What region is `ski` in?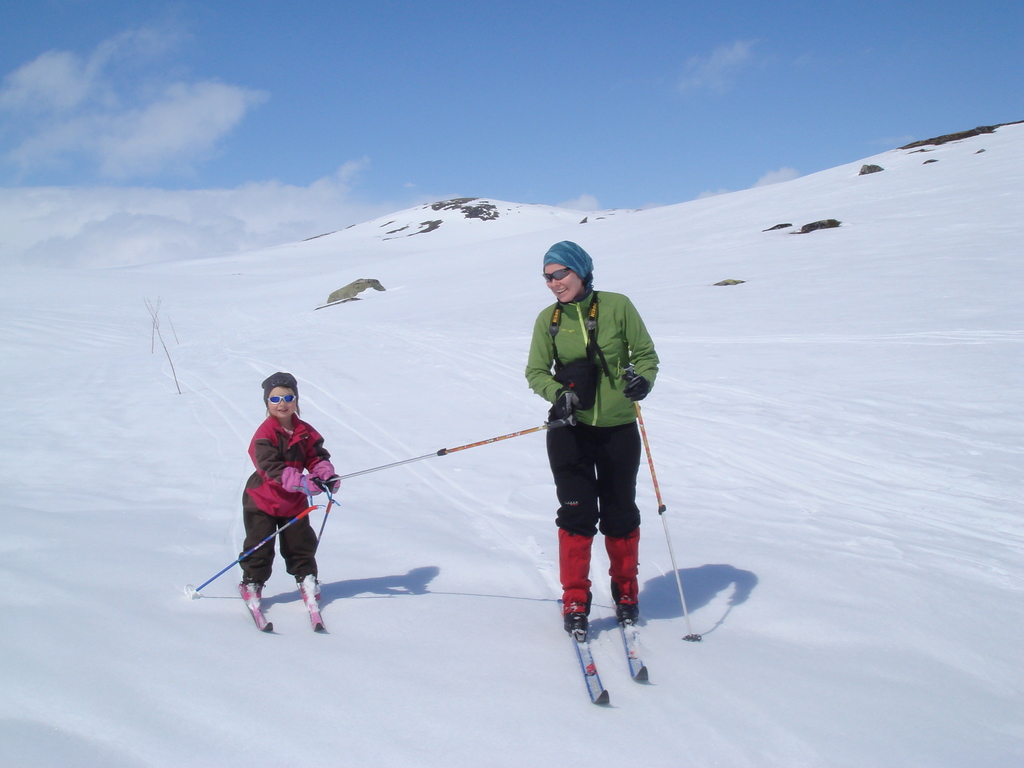
x1=287, y1=566, x2=335, y2=636.
